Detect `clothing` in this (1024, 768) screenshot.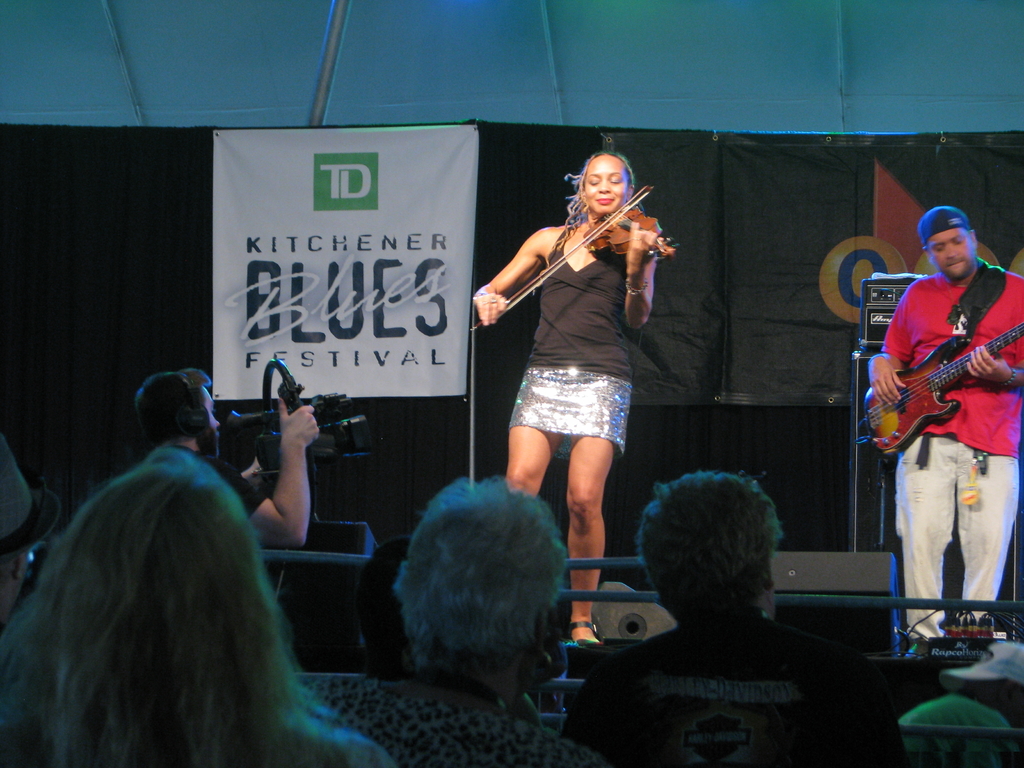
Detection: pyautogui.locateOnScreen(169, 444, 269, 521).
